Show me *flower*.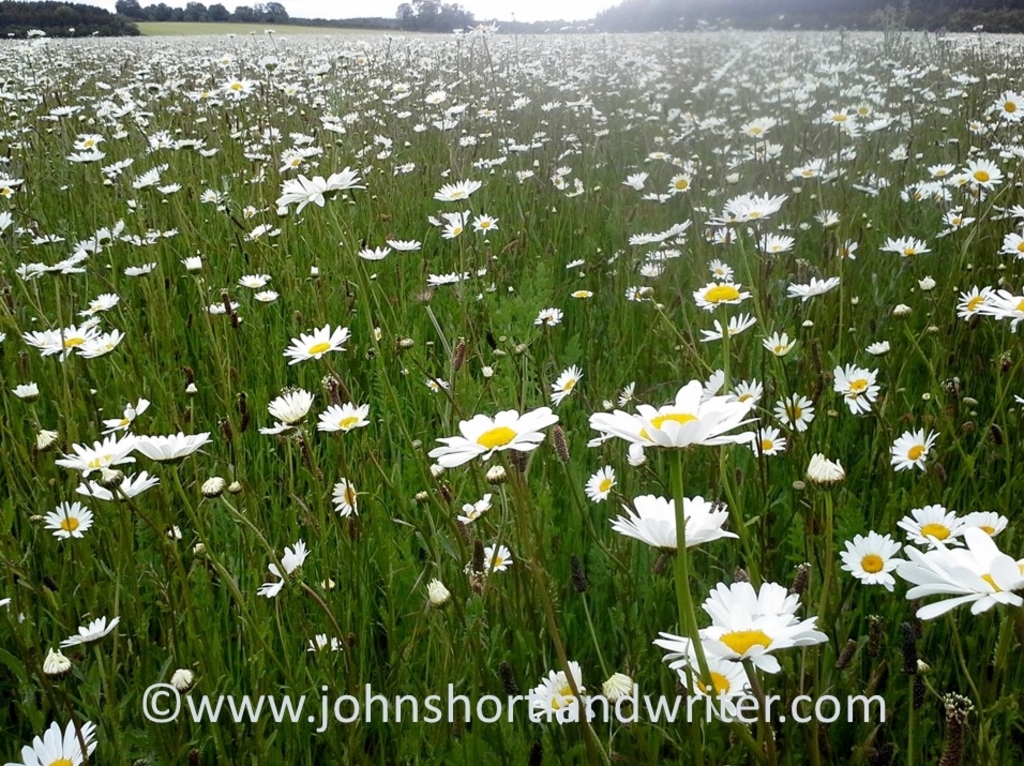
*flower* is here: x1=95 y1=154 x2=135 y2=176.
